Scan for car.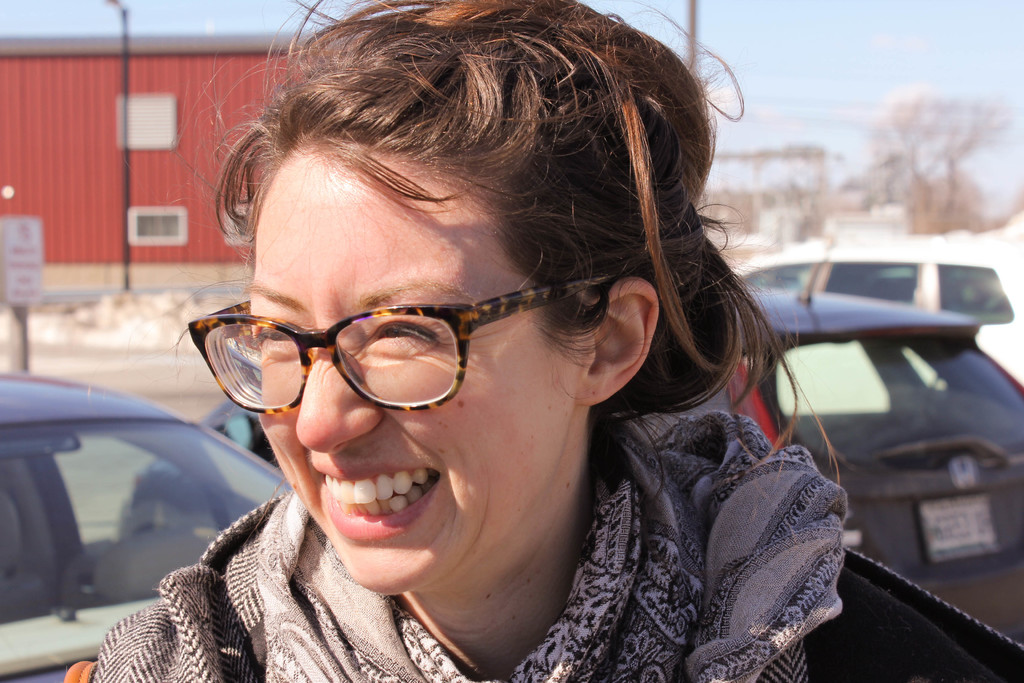
Scan result: 0:369:293:682.
